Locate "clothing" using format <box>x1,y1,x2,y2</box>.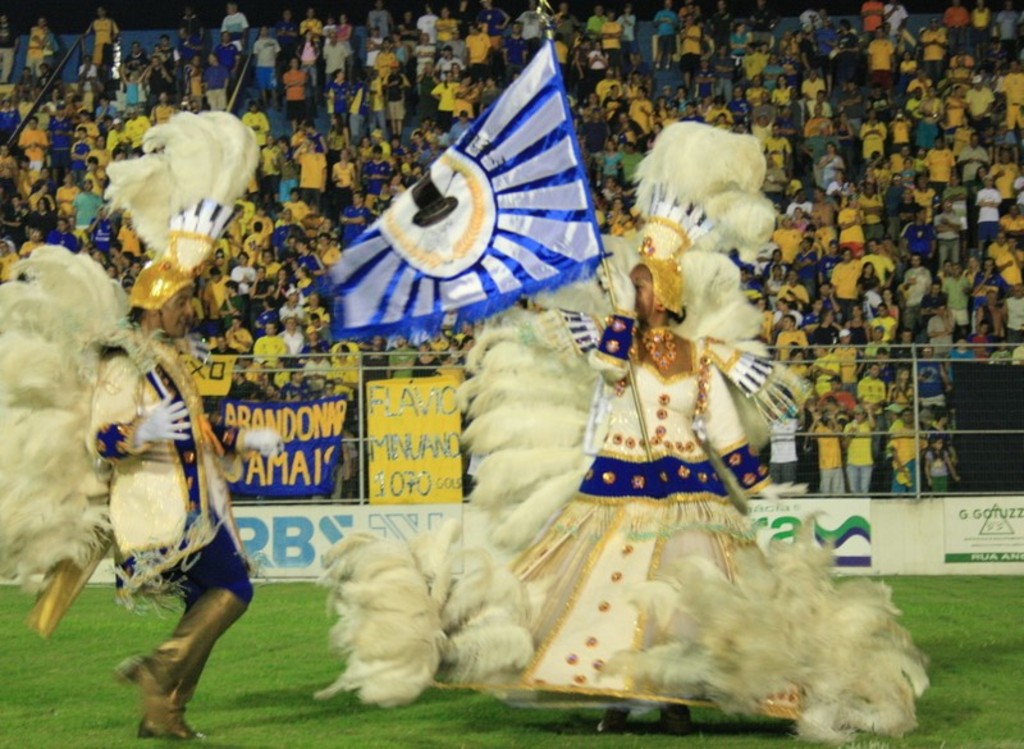
<box>753,124,765,157</box>.
